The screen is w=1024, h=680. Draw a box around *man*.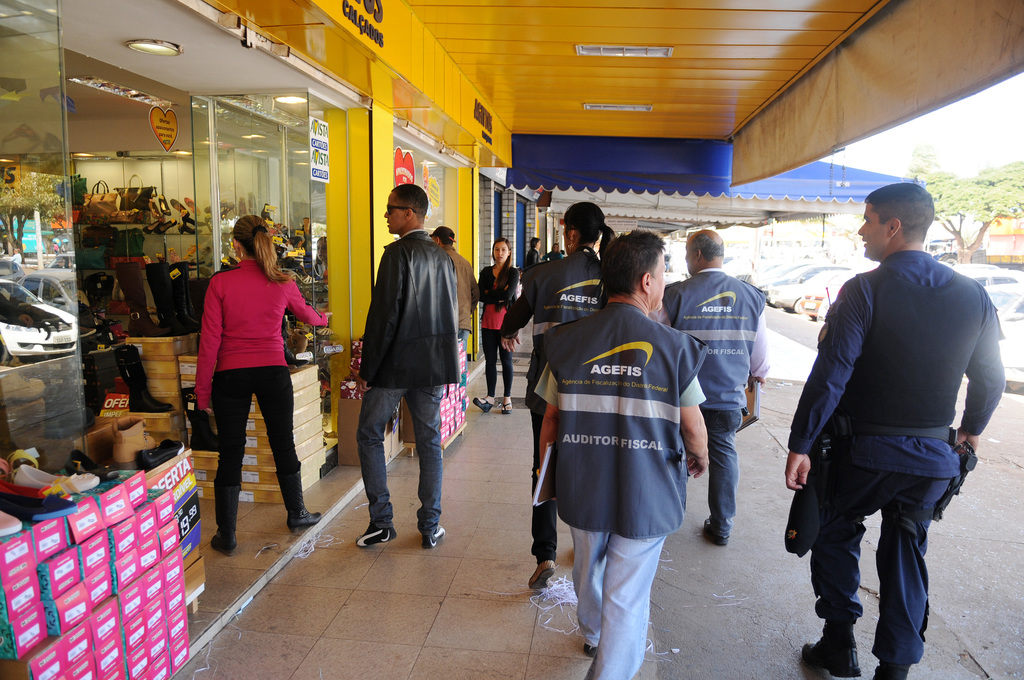
547:239:564:261.
